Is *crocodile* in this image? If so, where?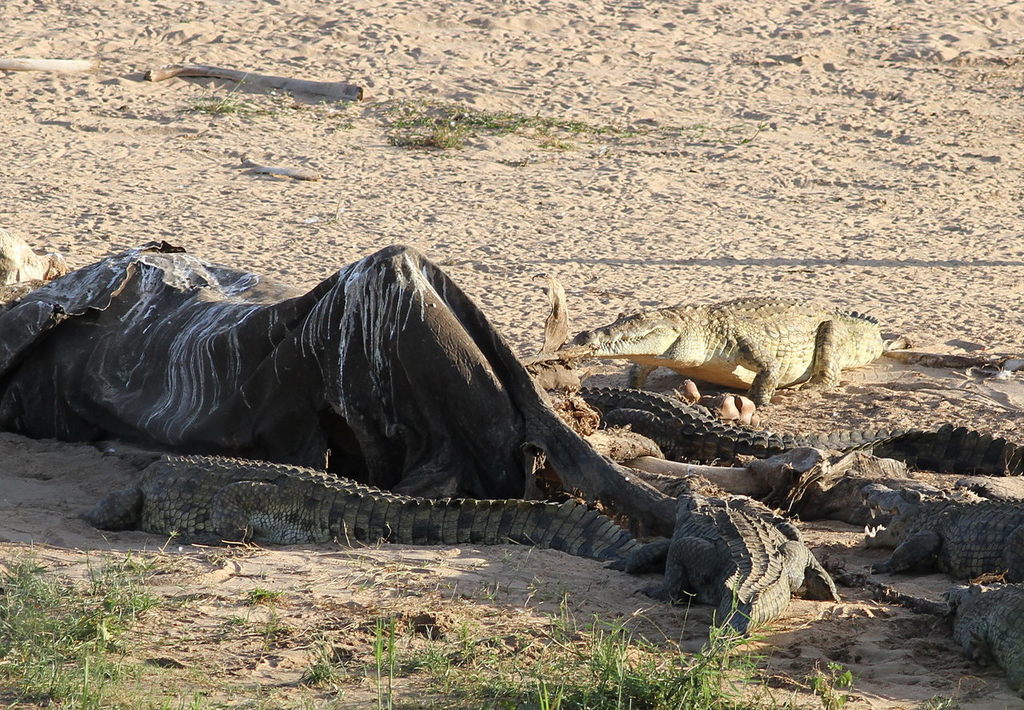
Yes, at box(574, 295, 884, 404).
